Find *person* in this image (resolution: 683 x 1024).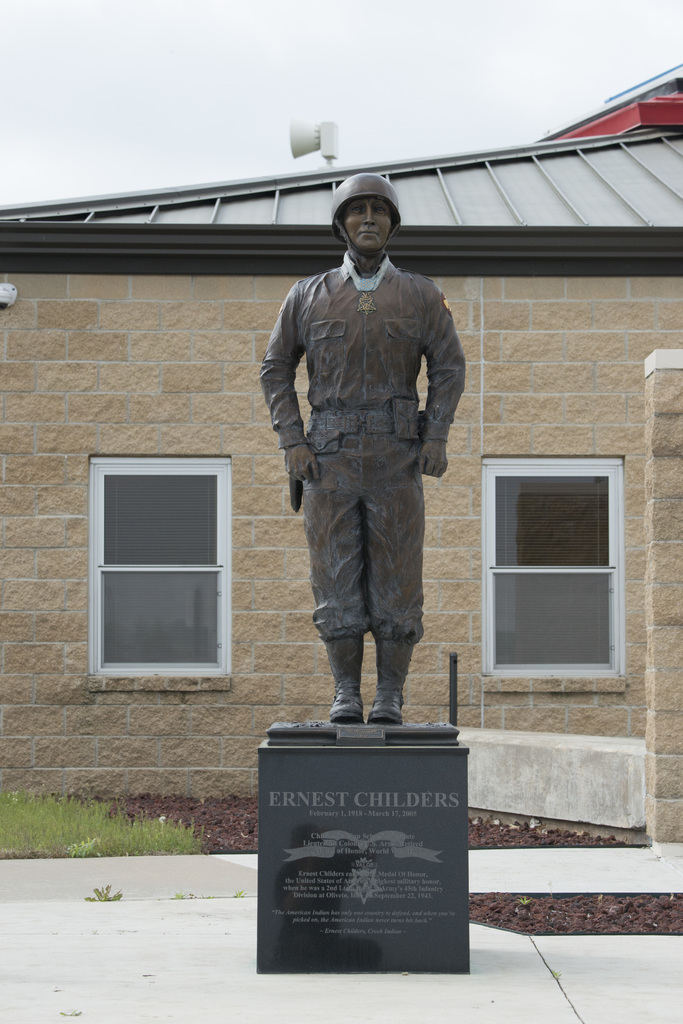
{"left": 255, "top": 166, "right": 470, "bottom": 725}.
